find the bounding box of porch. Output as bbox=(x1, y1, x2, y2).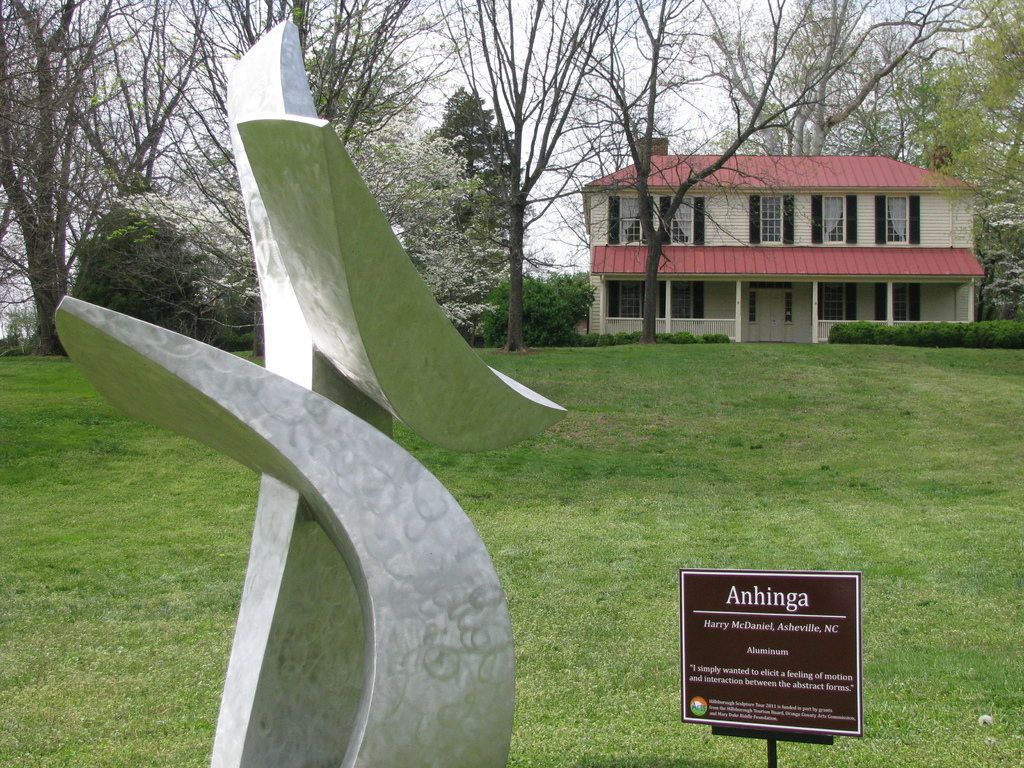
bbox=(599, 314, 971, 343).
